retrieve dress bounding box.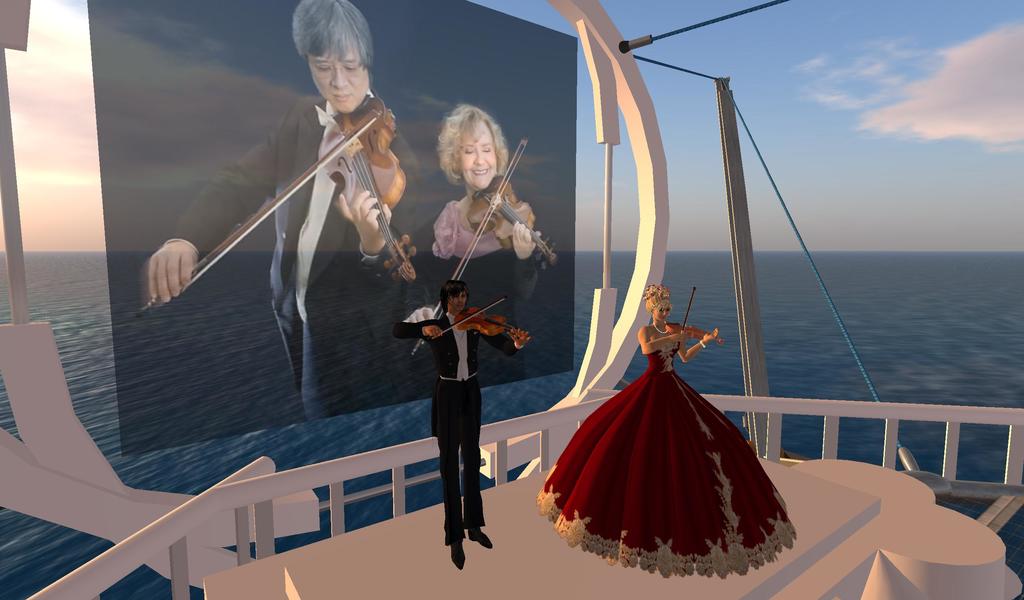
Bounding box: [534,345,800,575].
